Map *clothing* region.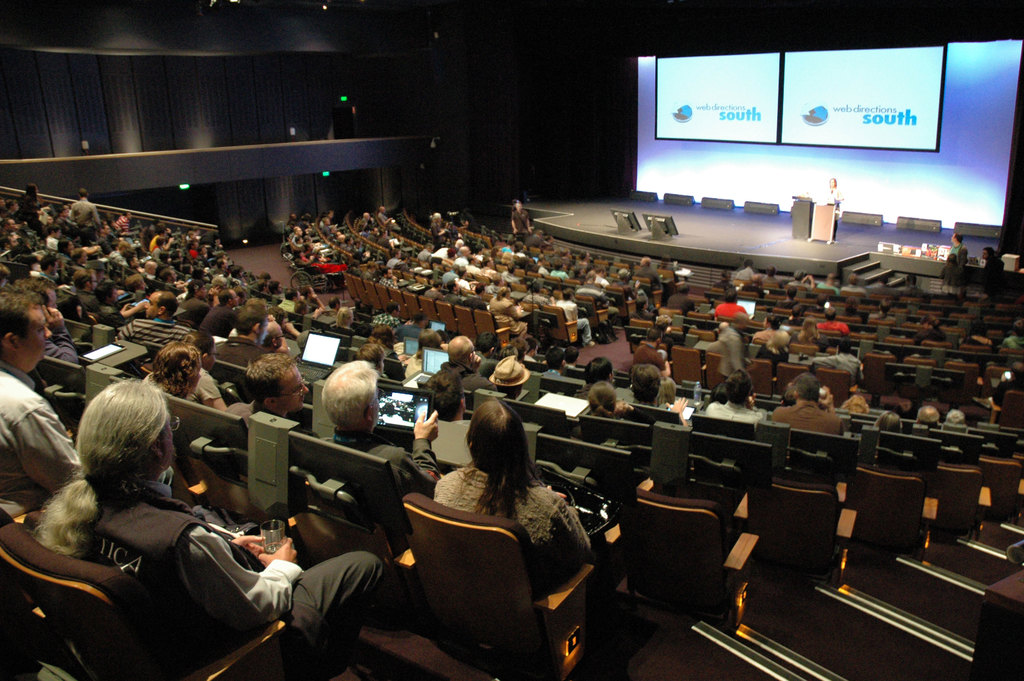
Mapped to x1=814 y1=348 x2=863 y2=386.
